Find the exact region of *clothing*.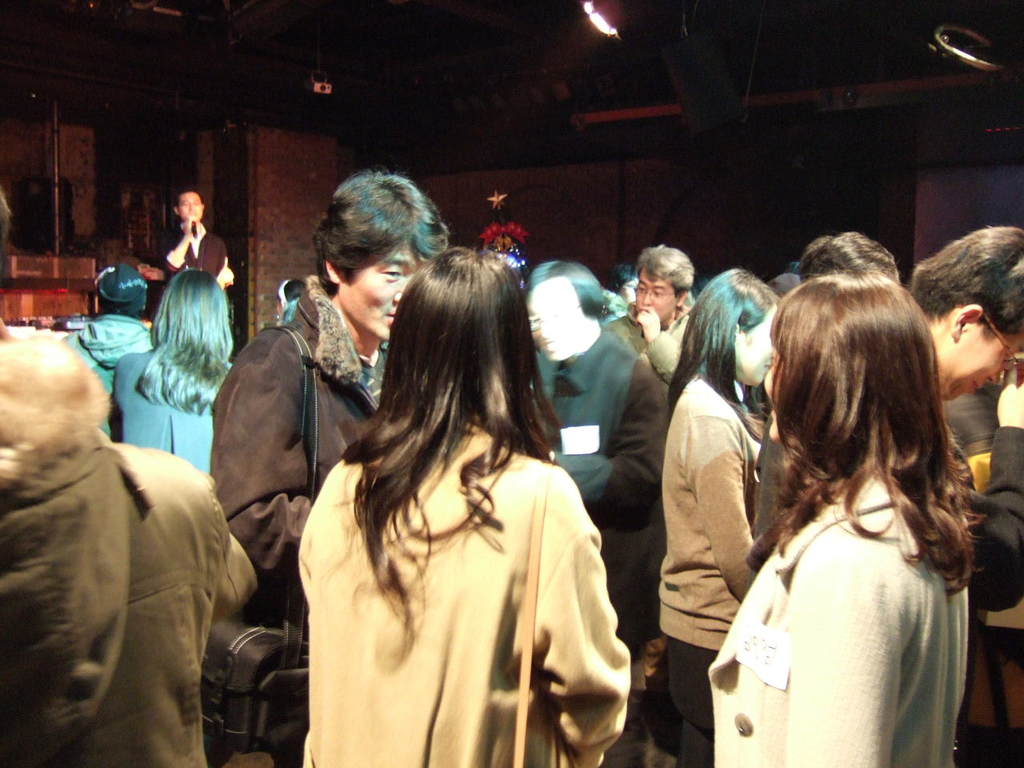
Exact region: region(709, 456, 974, 767).
